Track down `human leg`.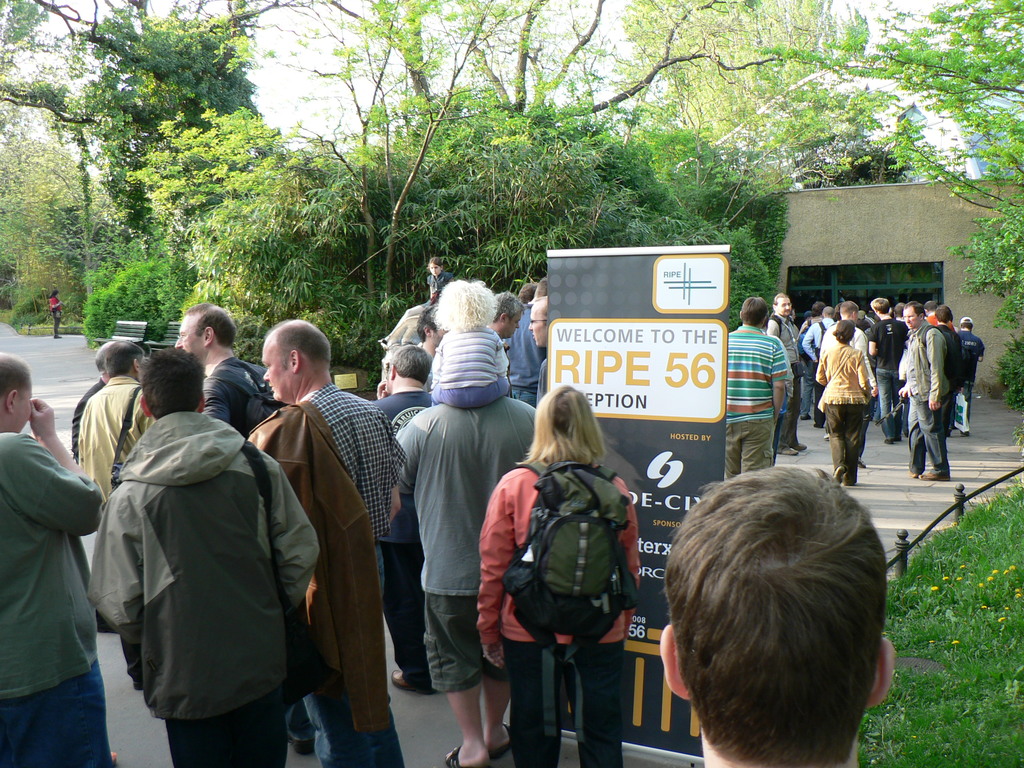
Tracked to left=741, top=419, right=776, bottom=470.
